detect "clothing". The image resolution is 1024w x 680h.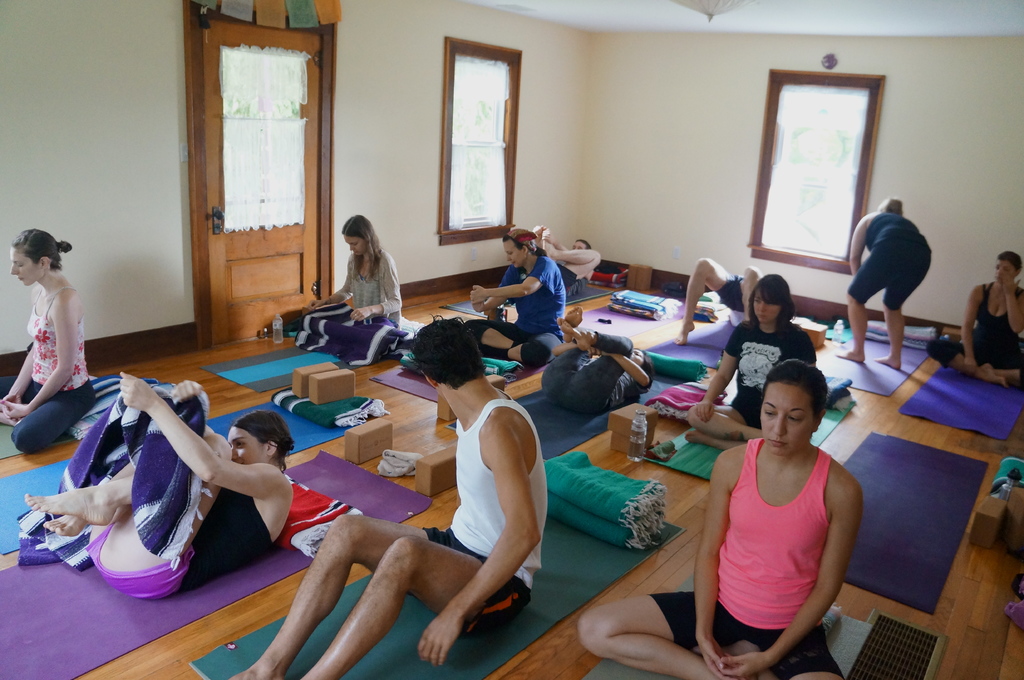
467 251 567 369.
